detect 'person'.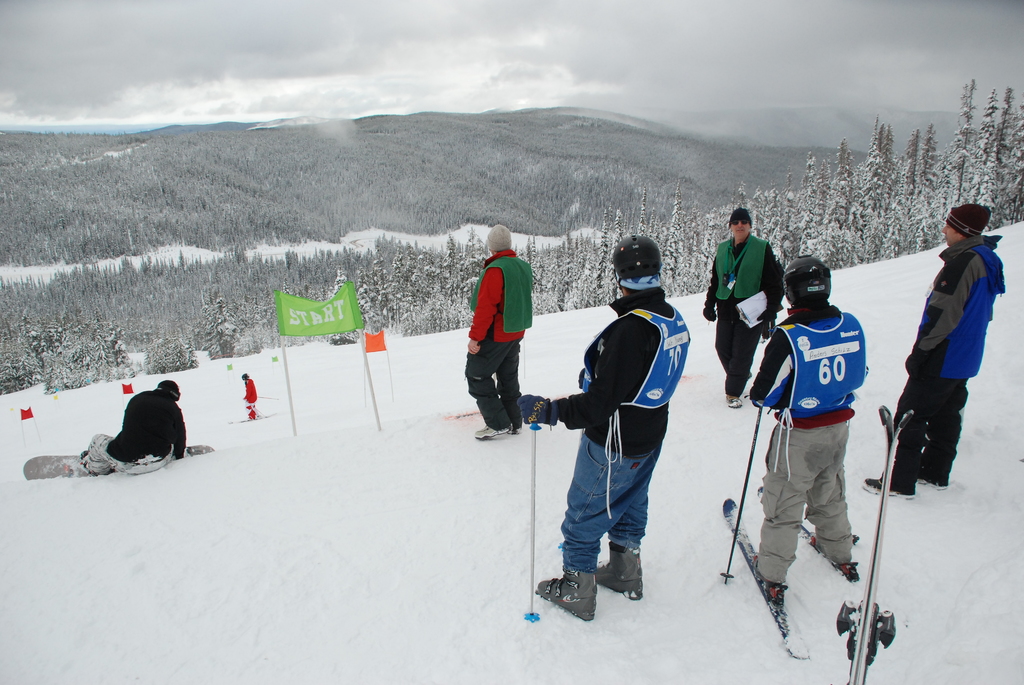
Detected at 702 207 788 410.
